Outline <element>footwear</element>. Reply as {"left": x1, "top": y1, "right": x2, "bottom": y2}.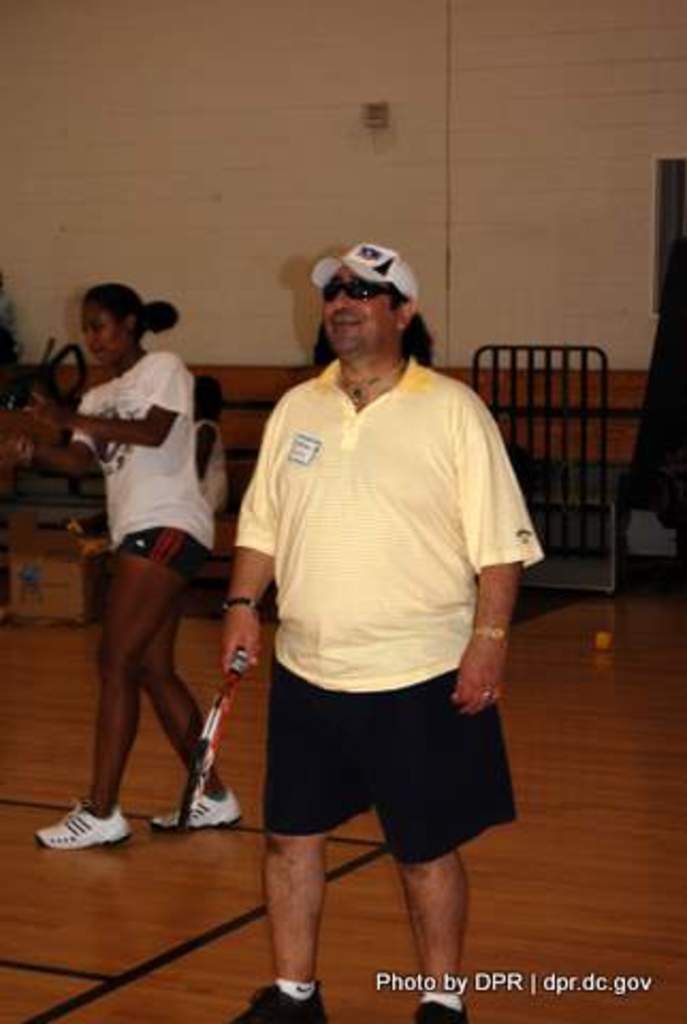
{"left": 156, "top": 785, "right": 241, "bottom": 830}.
